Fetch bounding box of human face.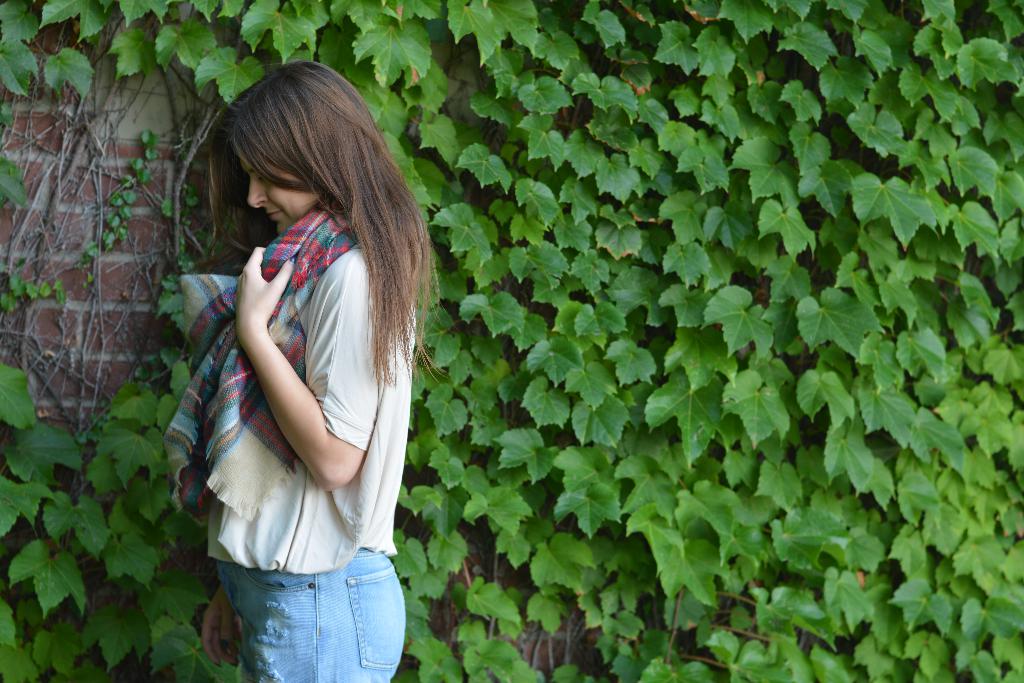
Bbox: x1=239 y1=159 x2=320 y2=236.
